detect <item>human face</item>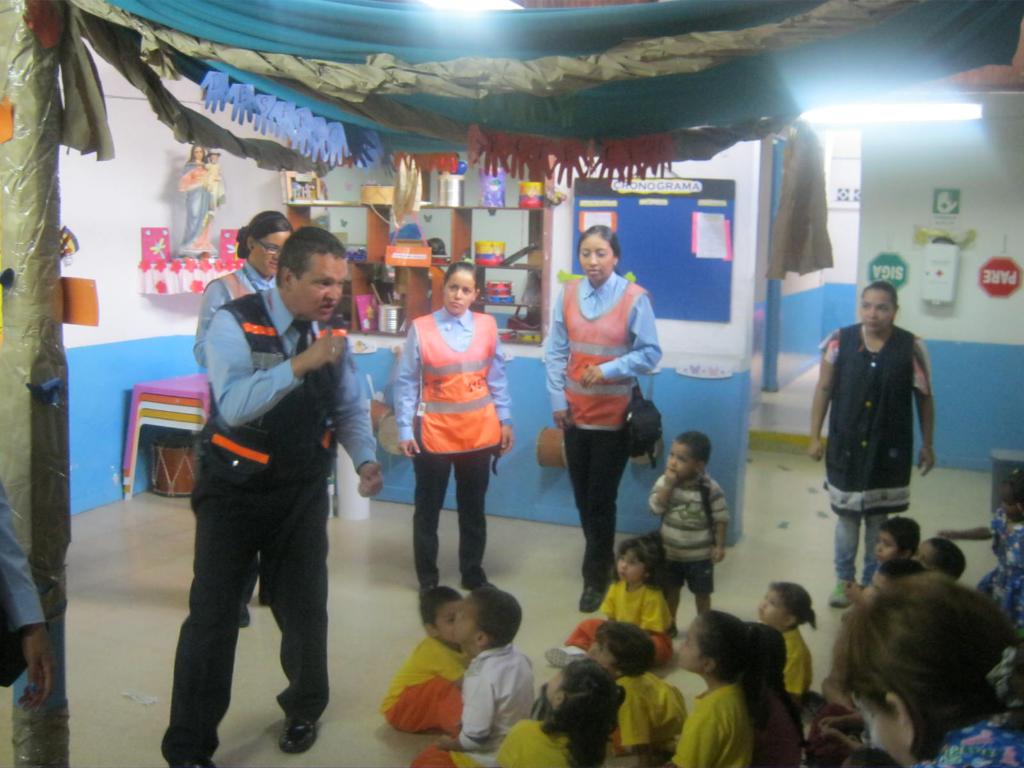
BBox(437, 602, 462, 645)
